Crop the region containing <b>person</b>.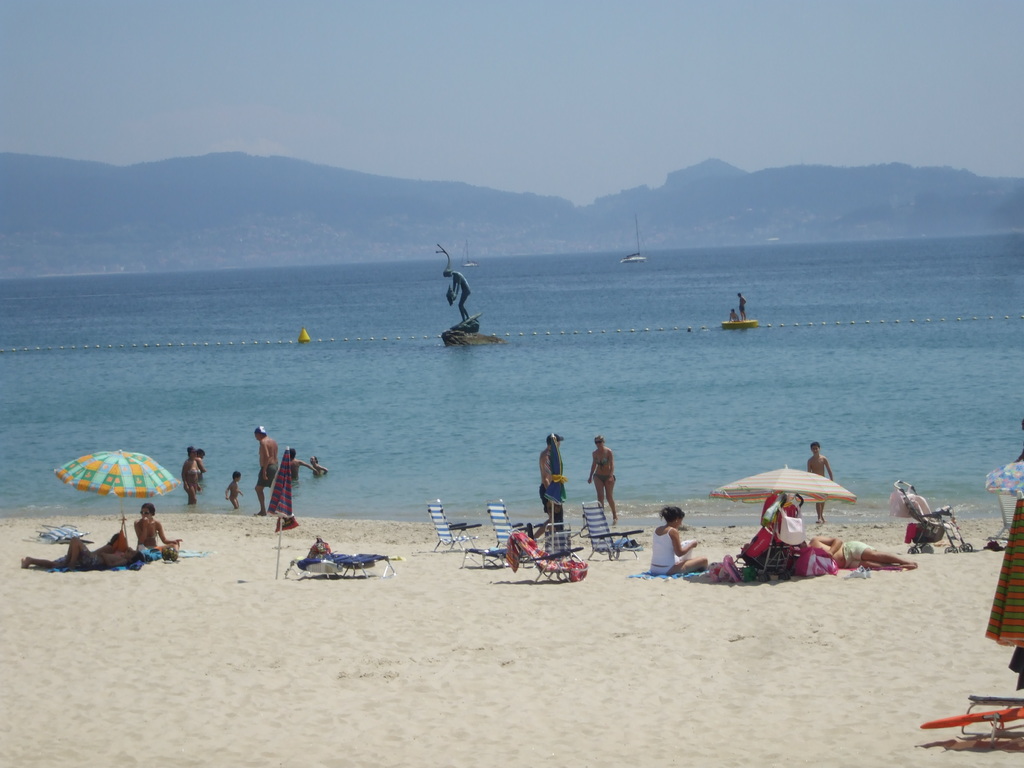
Crop region: bbox(792, 532, 915, 572).
